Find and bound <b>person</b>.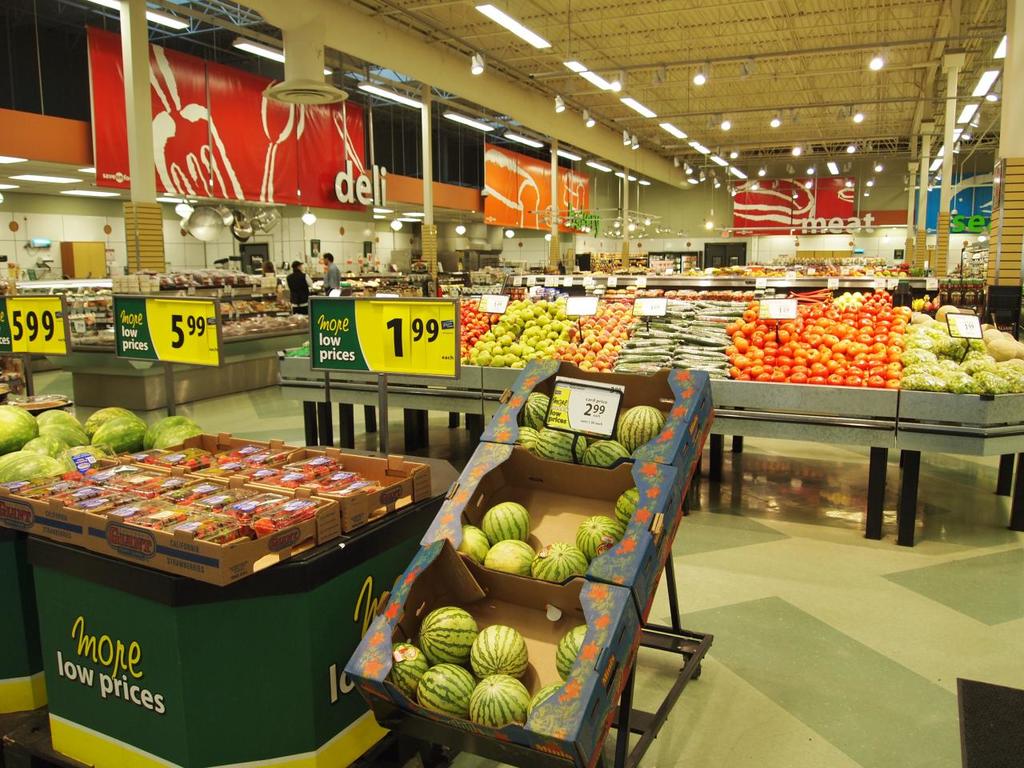
Bound: pyautogui.locateOnScreen(258, 264, 286, 282).
